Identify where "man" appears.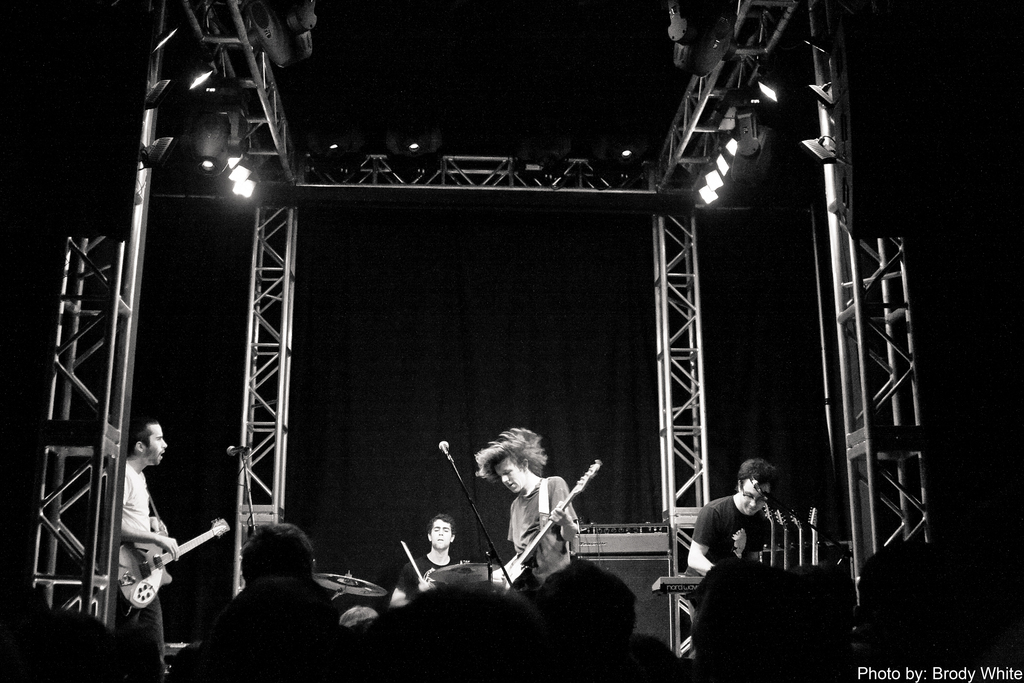
Appears at (x1=687, y1=460, x2=769, y2=580).
